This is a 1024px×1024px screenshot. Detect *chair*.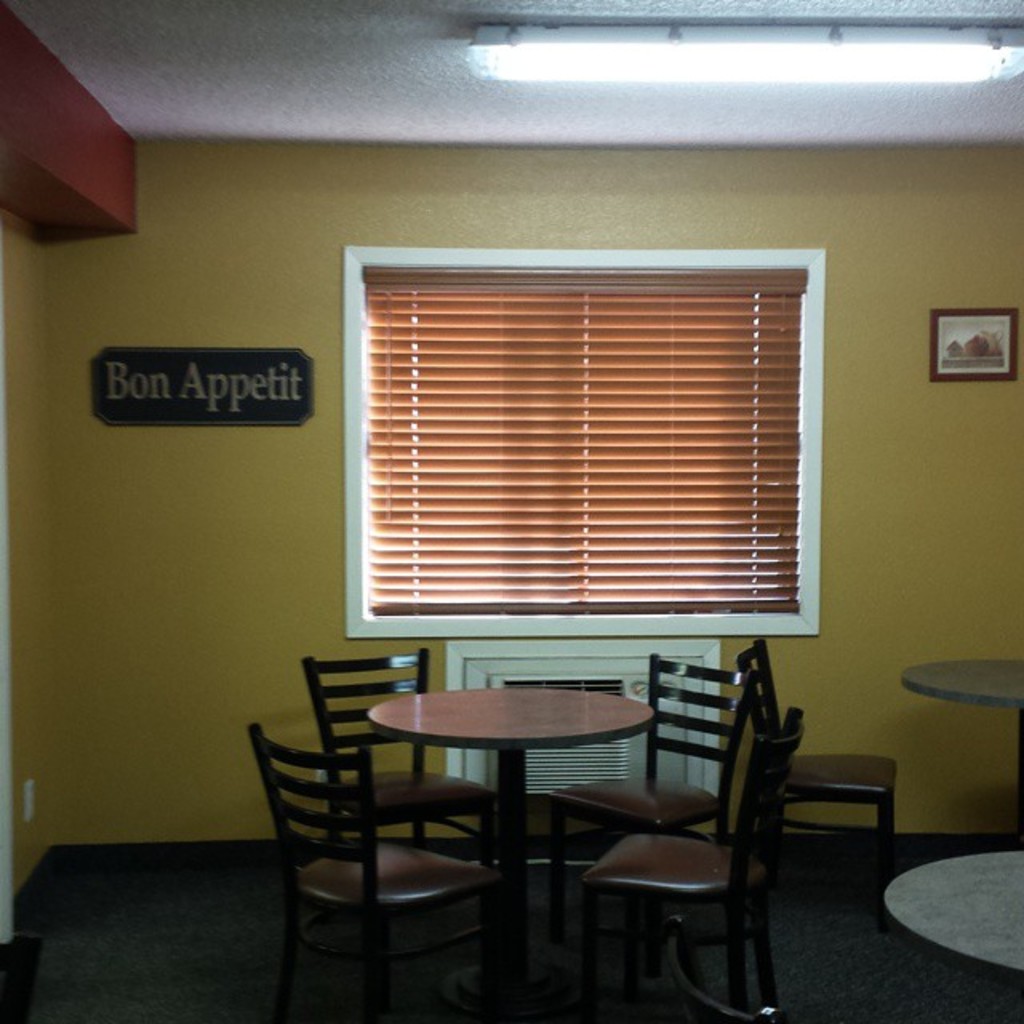
{"left": 550, "top": 651, "right": 757, "bottom": 982}.
